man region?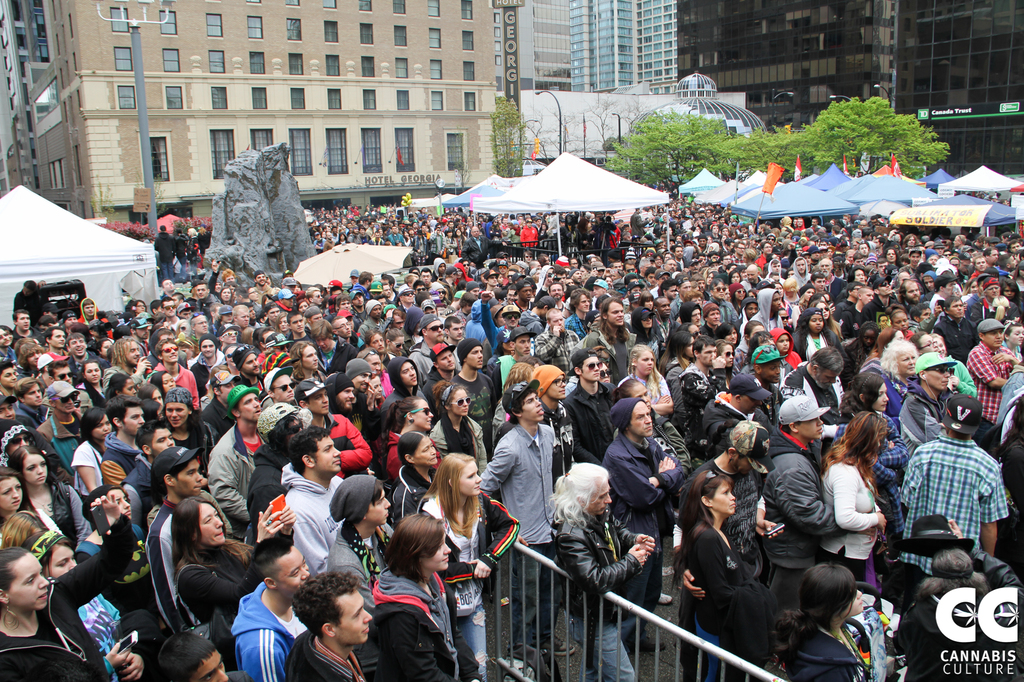
select_region(517, 296, 555, 330)
